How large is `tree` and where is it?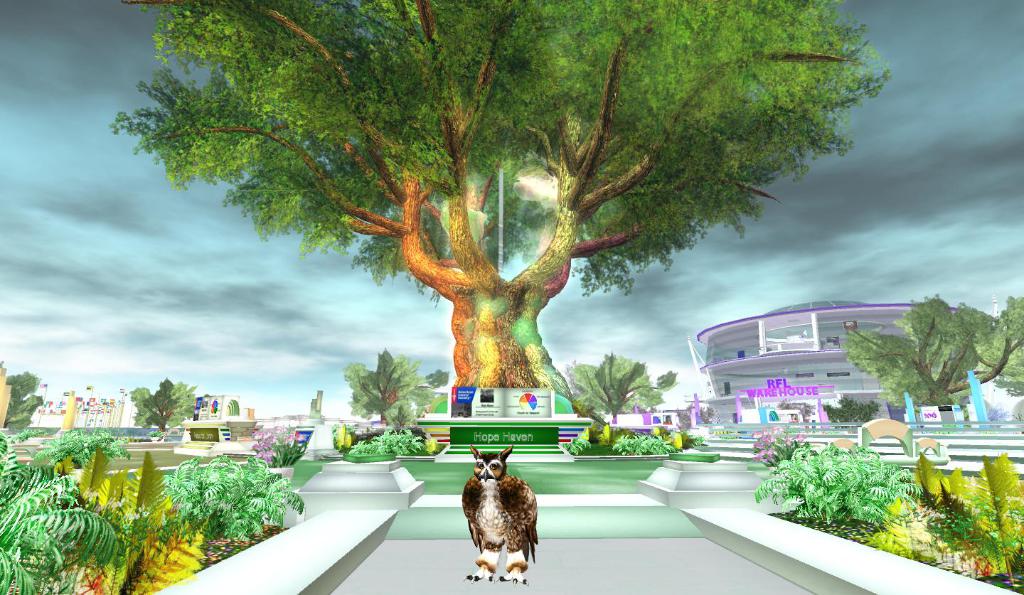
Bounding box: box=[343, 348, 457, 425].
